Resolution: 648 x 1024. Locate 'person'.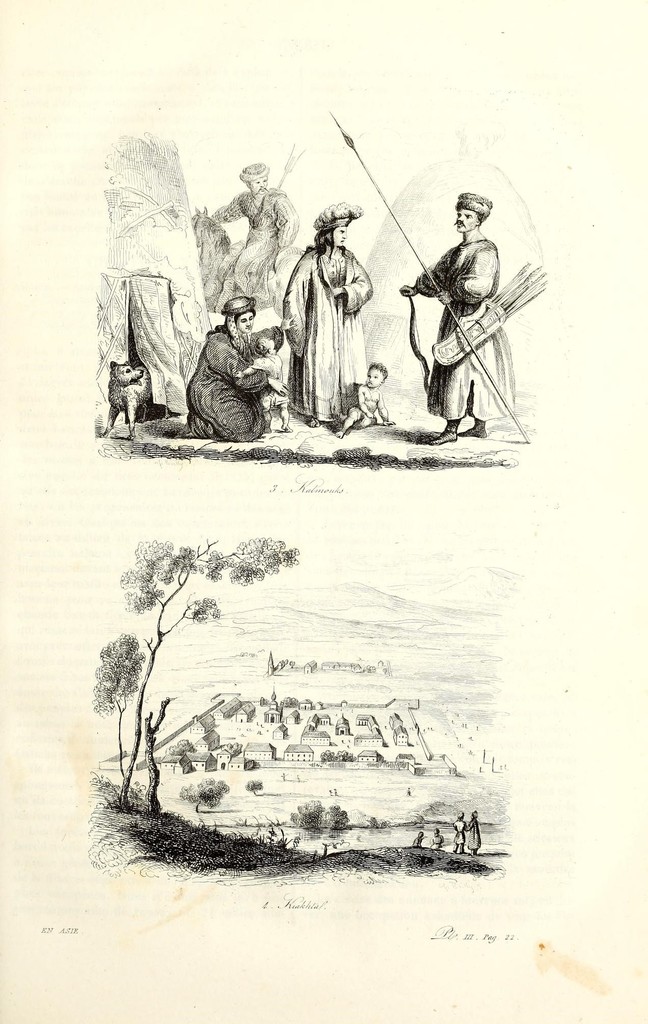
281:195:370:419.
